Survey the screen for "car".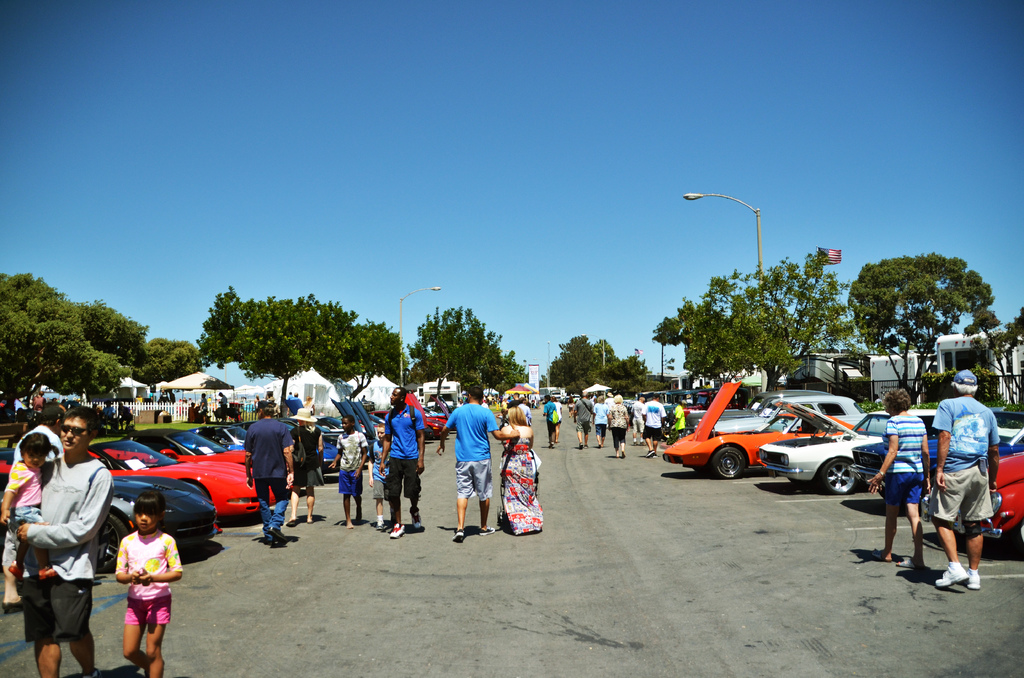
Survey found: [755,403,1023,490].
